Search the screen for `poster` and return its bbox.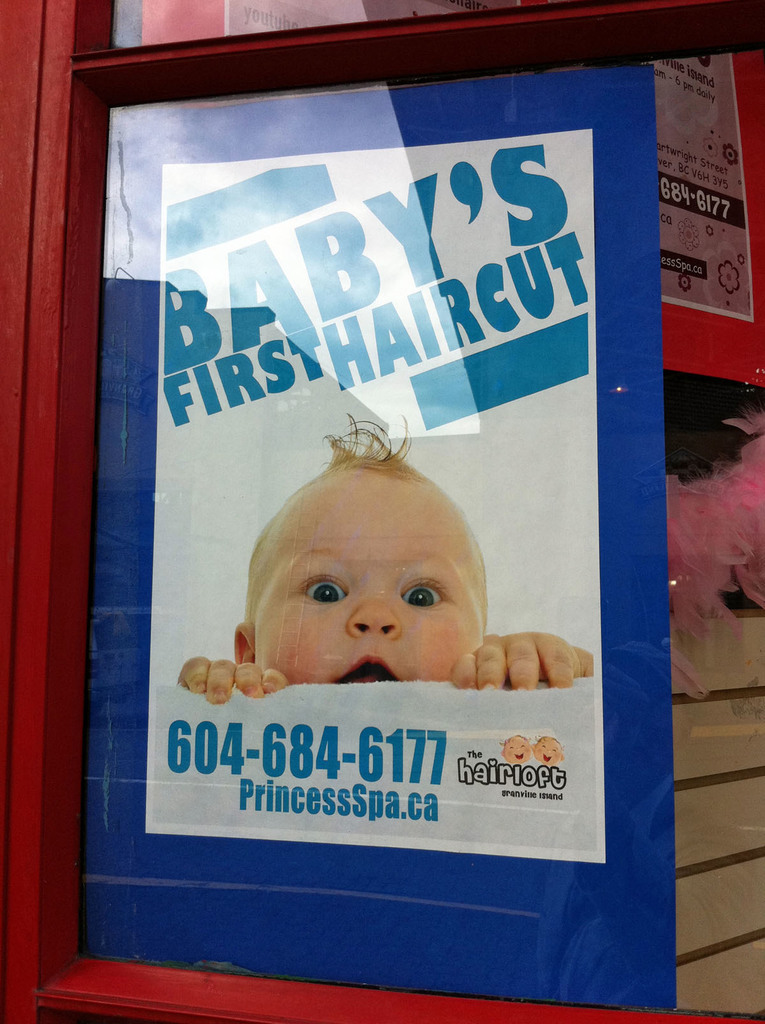
Found: left=82, top=64, right=662, bottom=1004.
